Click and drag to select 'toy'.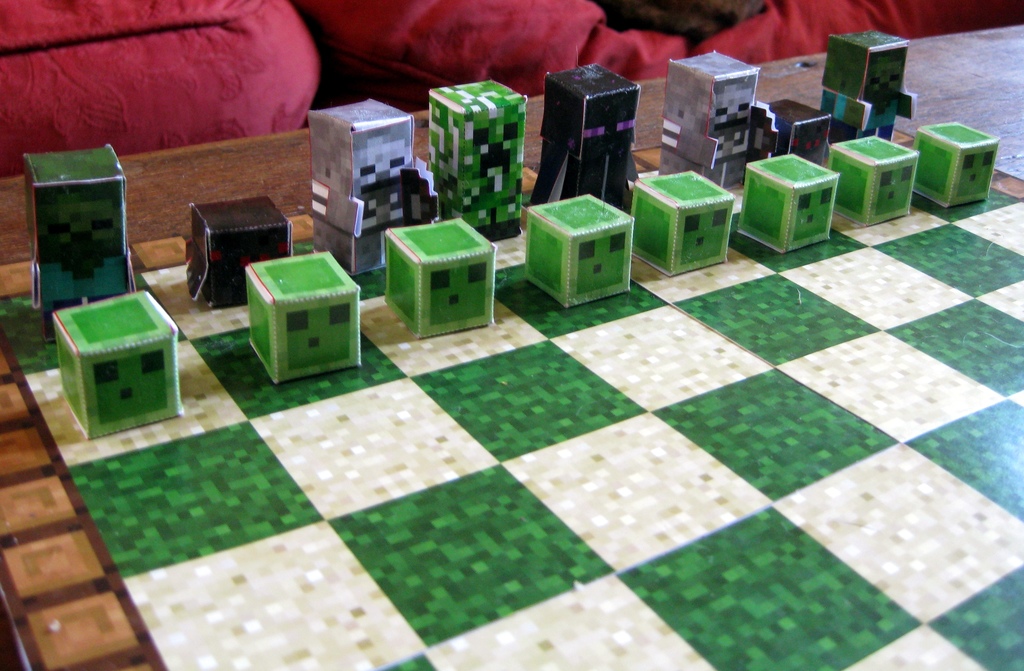
Selection: <box>545,63,635,205</box>.
